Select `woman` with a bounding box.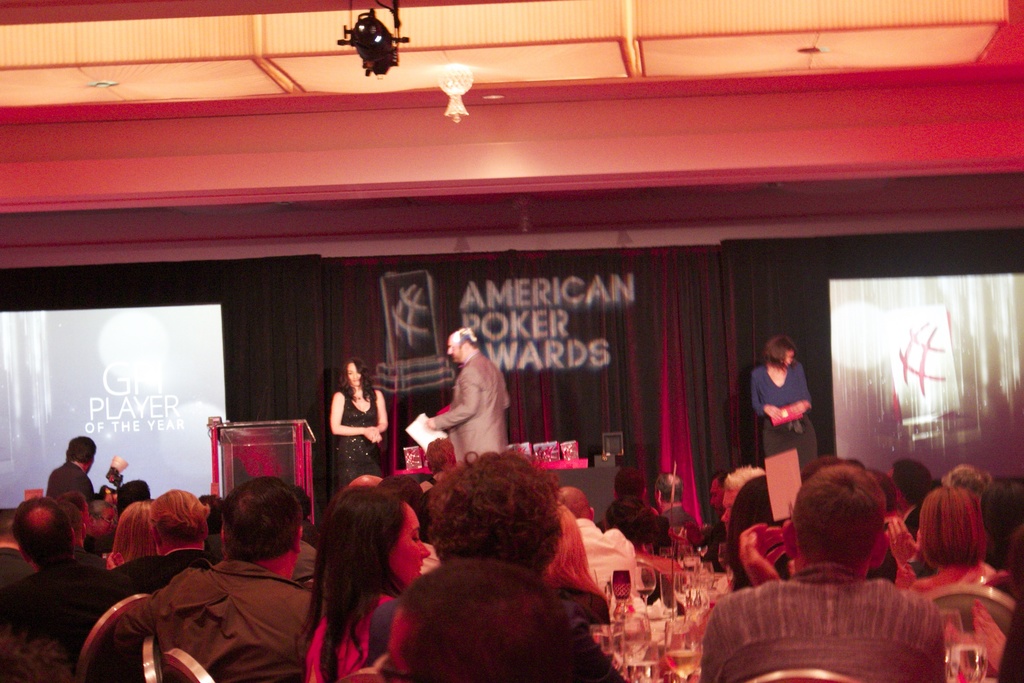
pyautogui.locateOnScreen(884, 487, 996, 593).
